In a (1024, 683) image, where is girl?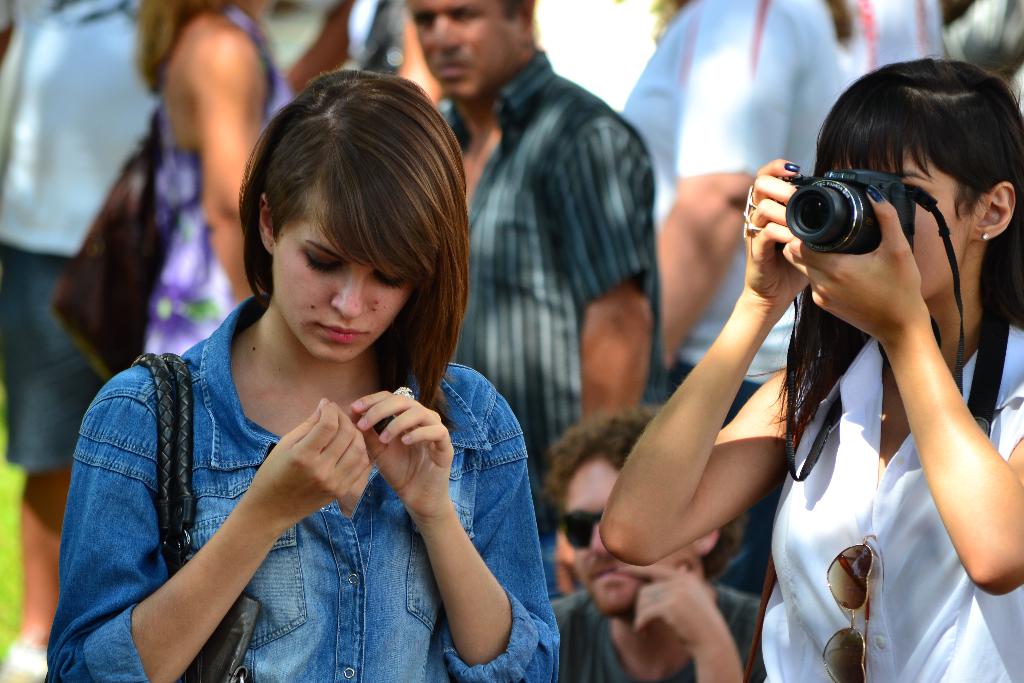
(left=43, top=68, right=560, bottom=682).
